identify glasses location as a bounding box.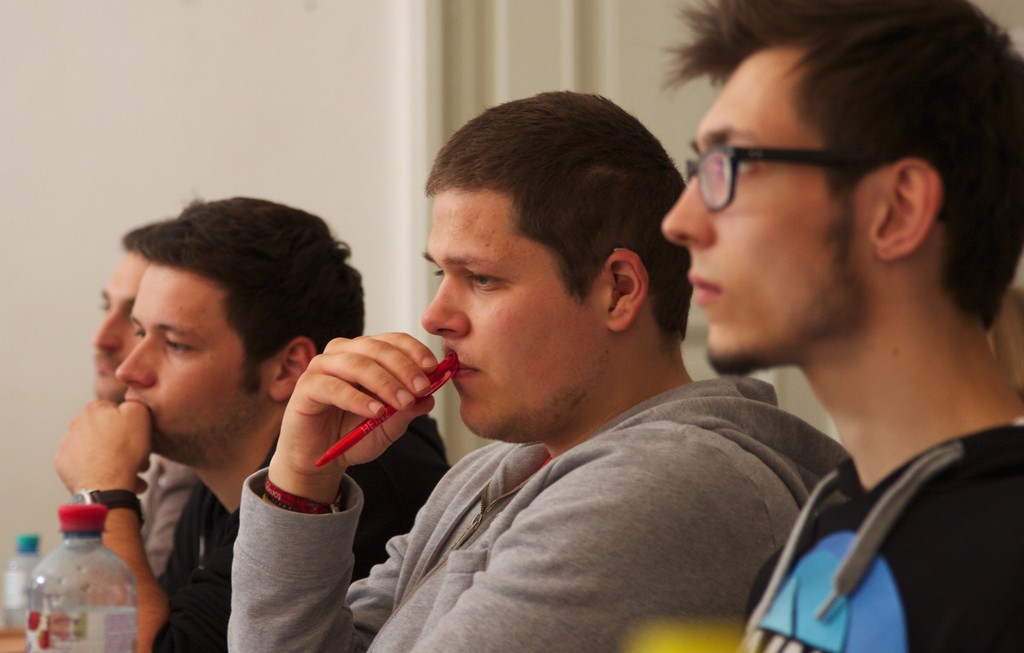
<bbox>668, 118, 916, 211</bbox>.
